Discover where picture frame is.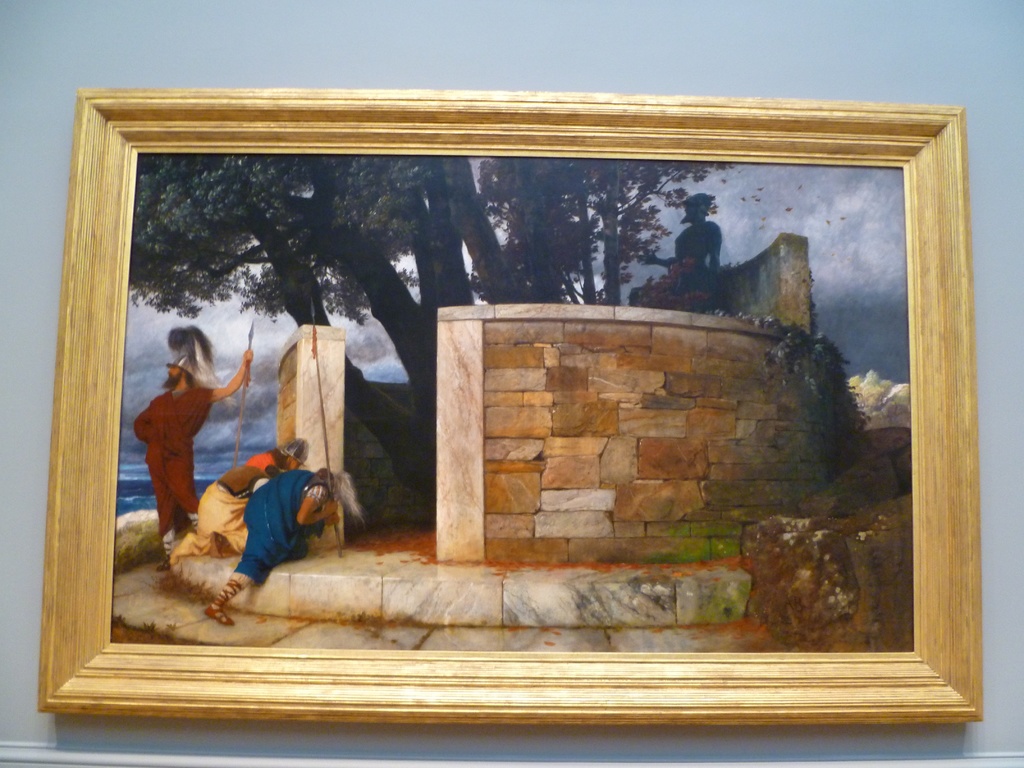
Discovered at [33, 81, 966, 721].
